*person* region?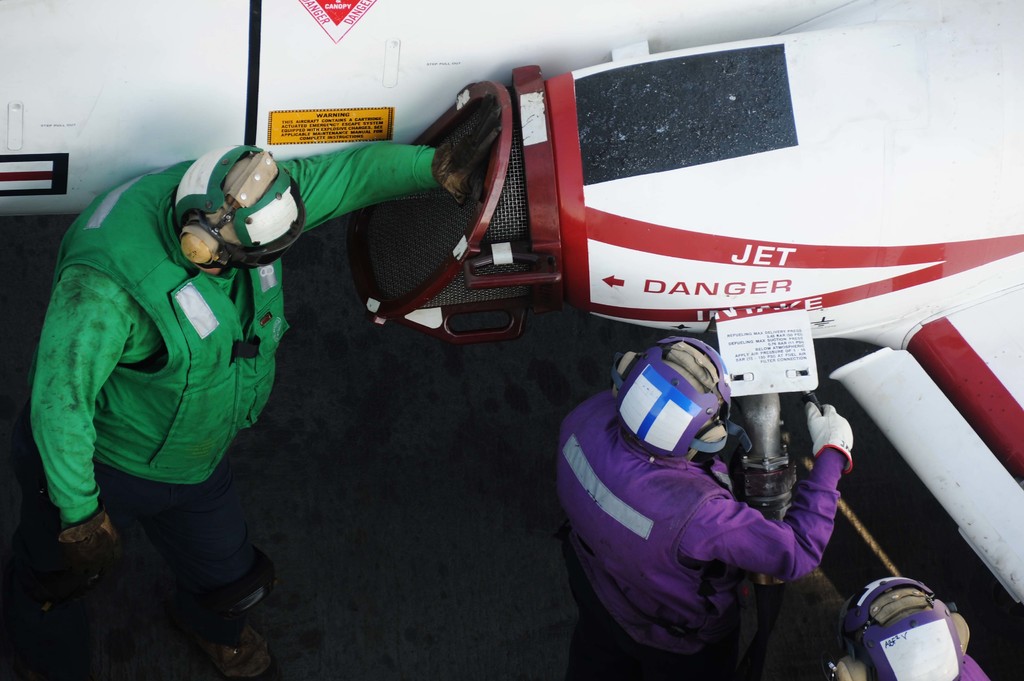
bbox=[26, 142, 477, 680]
